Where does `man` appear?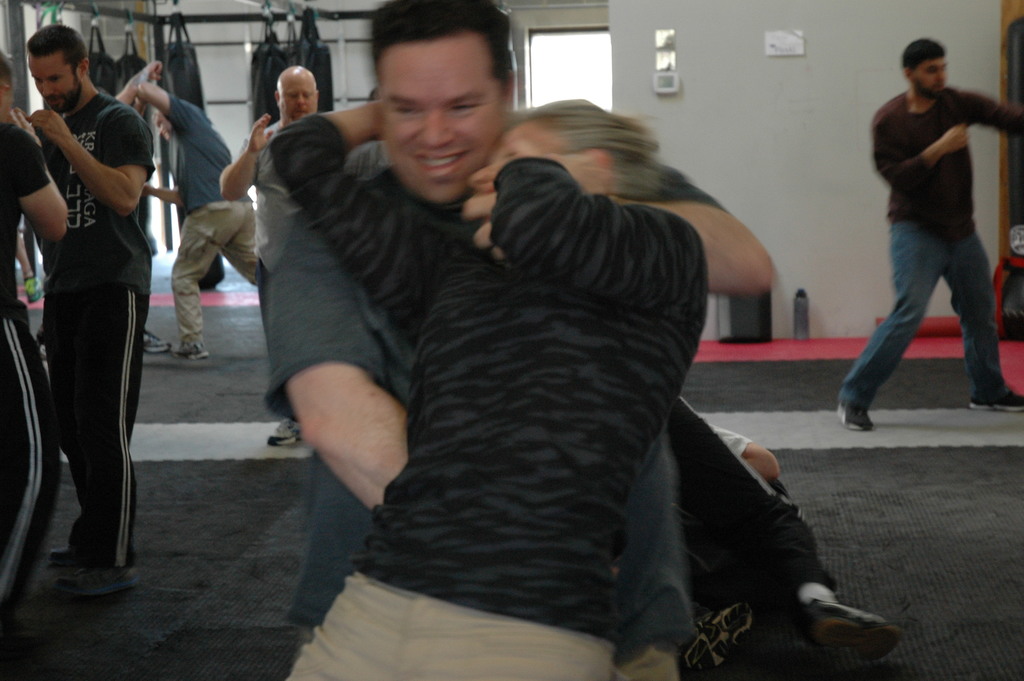
Appears at x1=27, y1=23, x2=156, y2=603.
